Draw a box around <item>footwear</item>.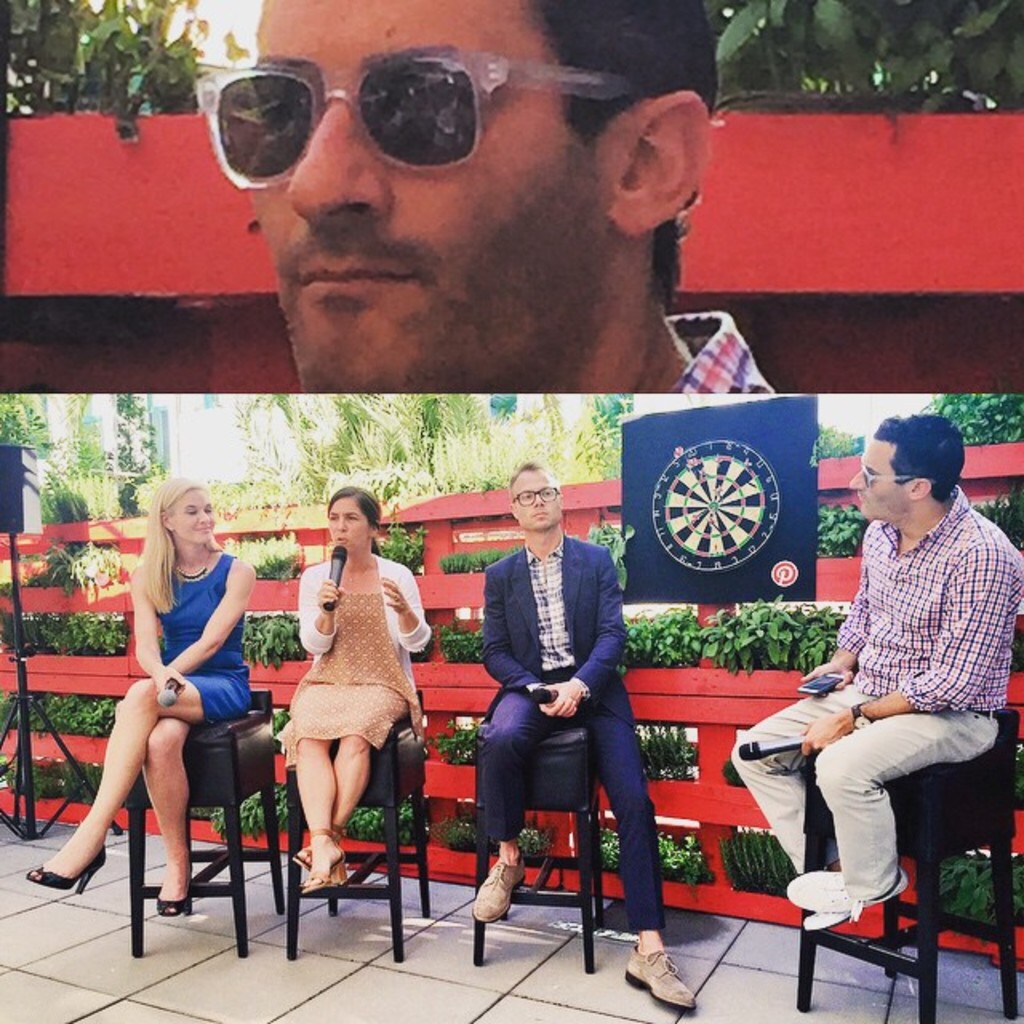
l=299, t=834, r=349, b=891.
